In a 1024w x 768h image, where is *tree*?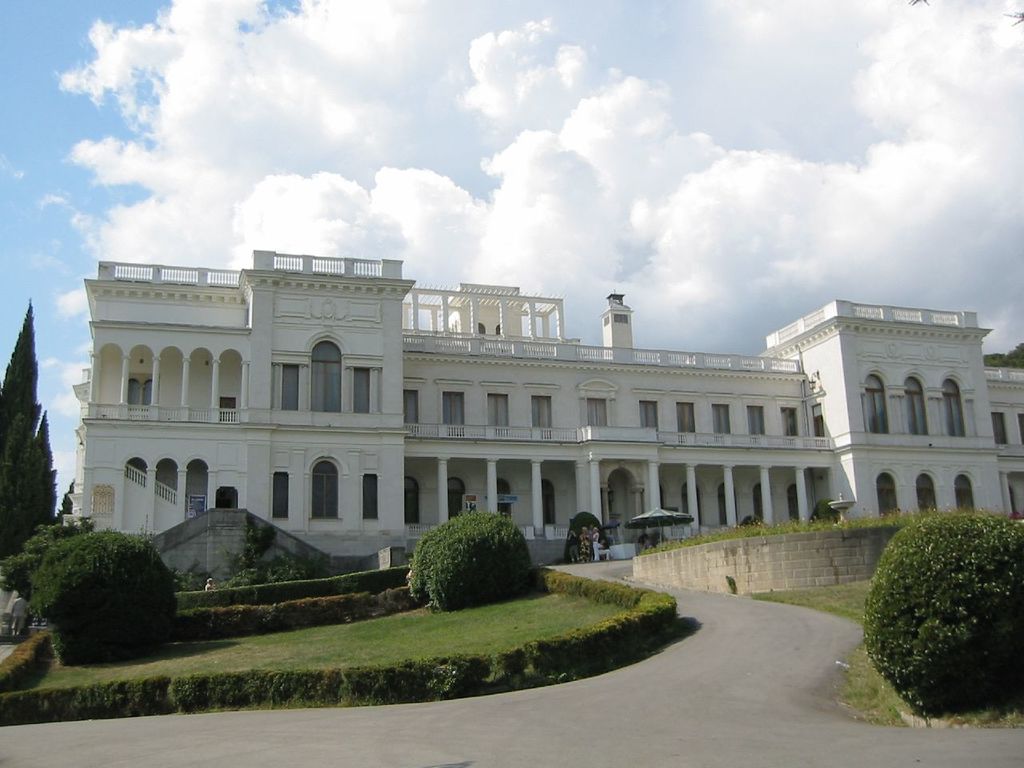
crop(0, 410, 39, 566).
